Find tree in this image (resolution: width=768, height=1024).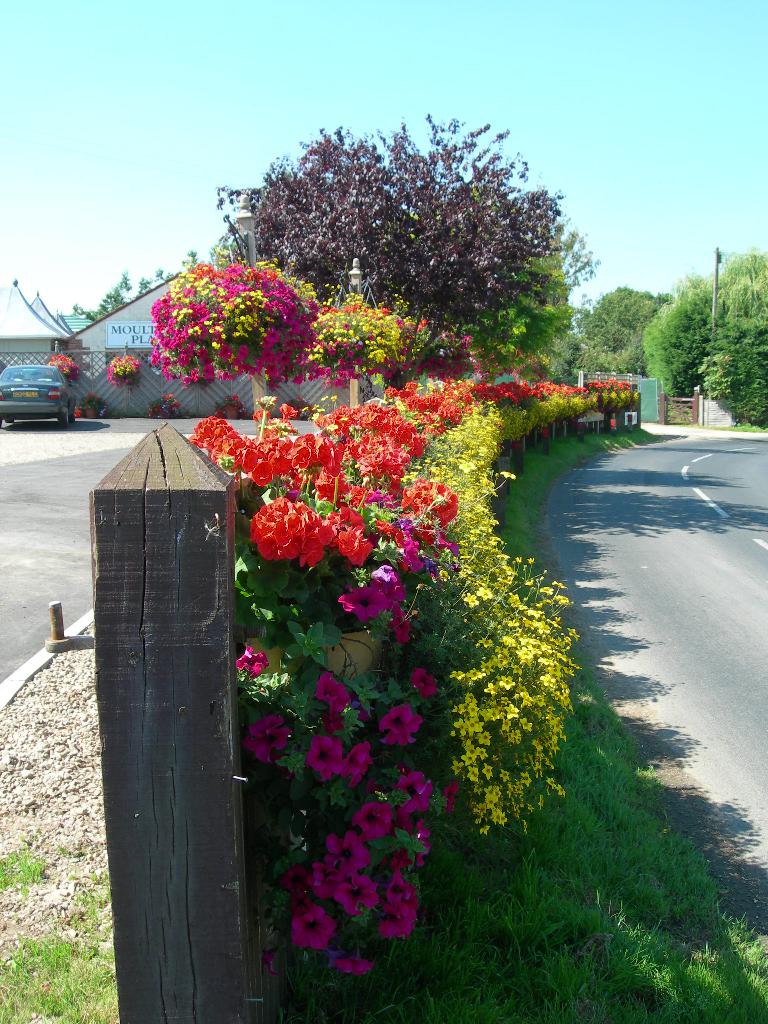
pyautogui.locateOnScreen(471, 241, 609, 379).
